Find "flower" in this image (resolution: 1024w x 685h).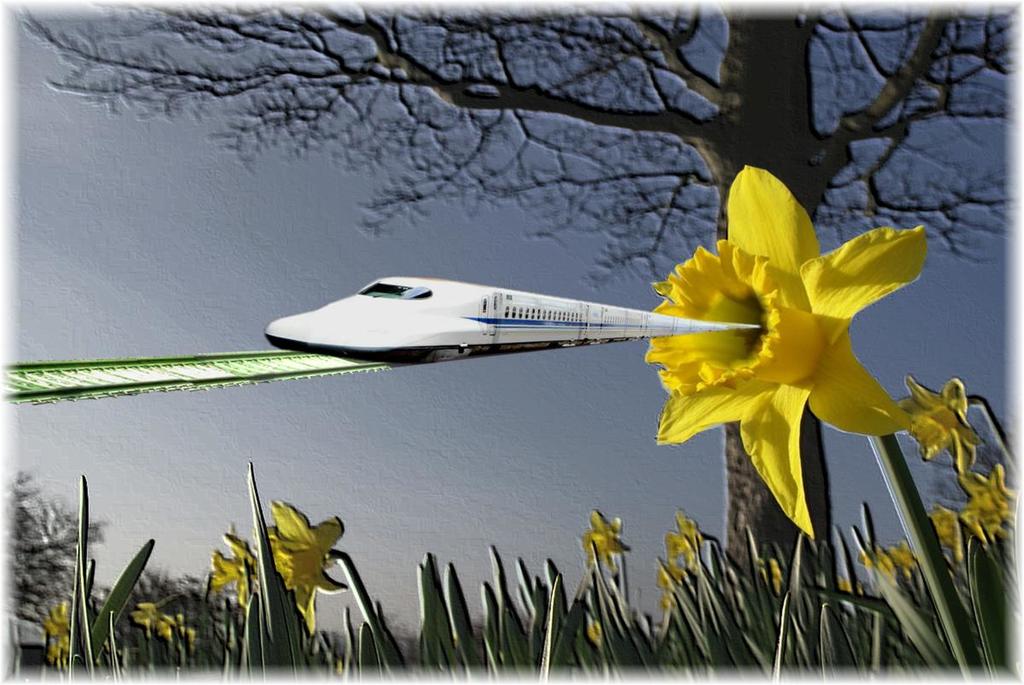
{"left": 160, "top": 612, "right": 196, "bottom": 652}.
